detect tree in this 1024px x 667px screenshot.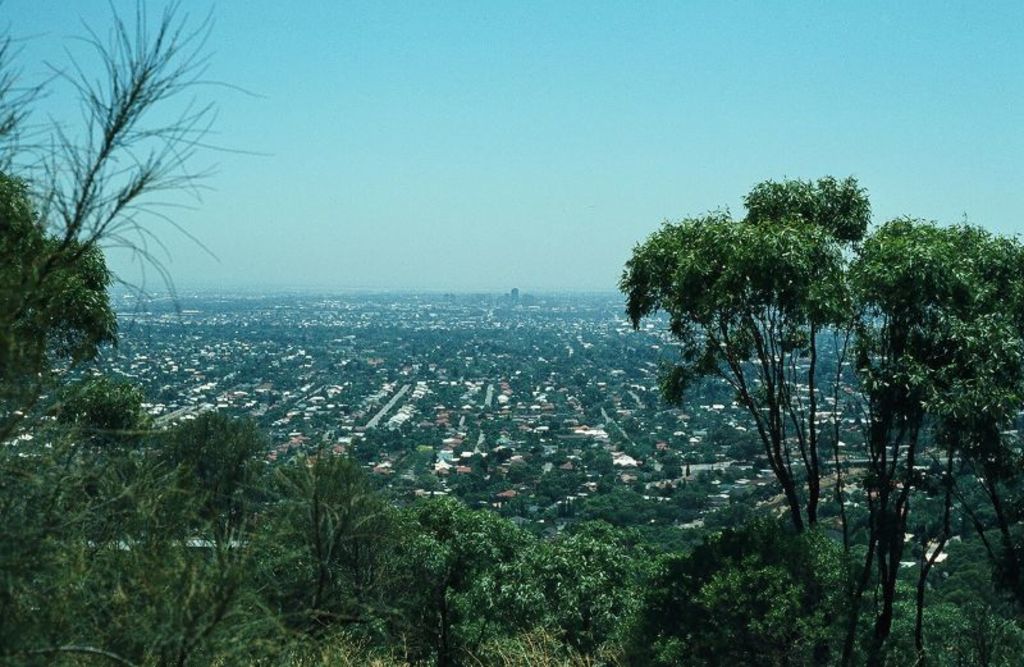
Detection: box(664, 480, 717, 512).
